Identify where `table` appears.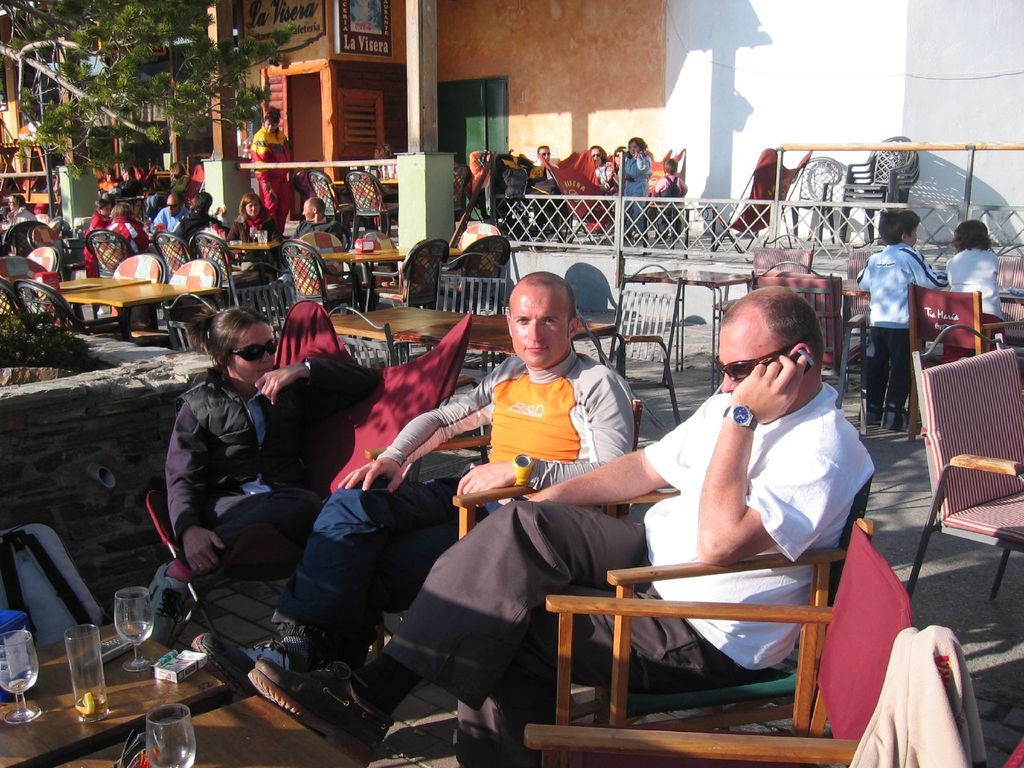
Appears at pyautogui.locateOnScreen(335, 302, 620, 381).
